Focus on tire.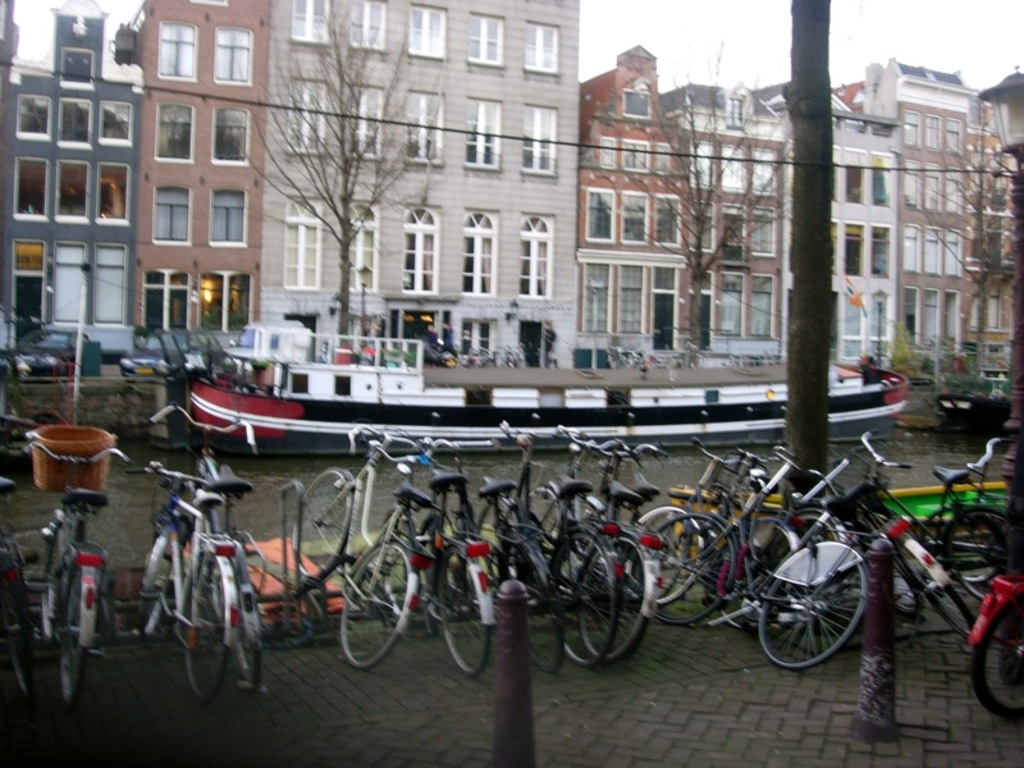
Focused at region(433, 545, 500, 675).
